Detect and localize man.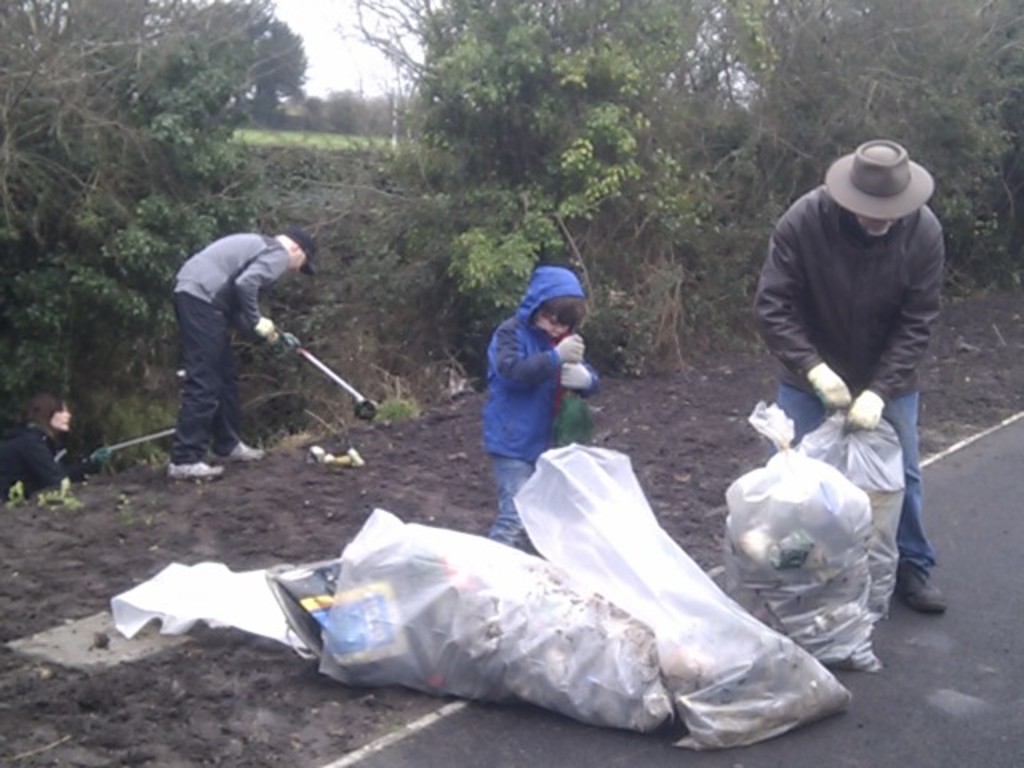
Localized at {"x1": 158, "y1": 222, "x2": 322, "y2": 491}.
